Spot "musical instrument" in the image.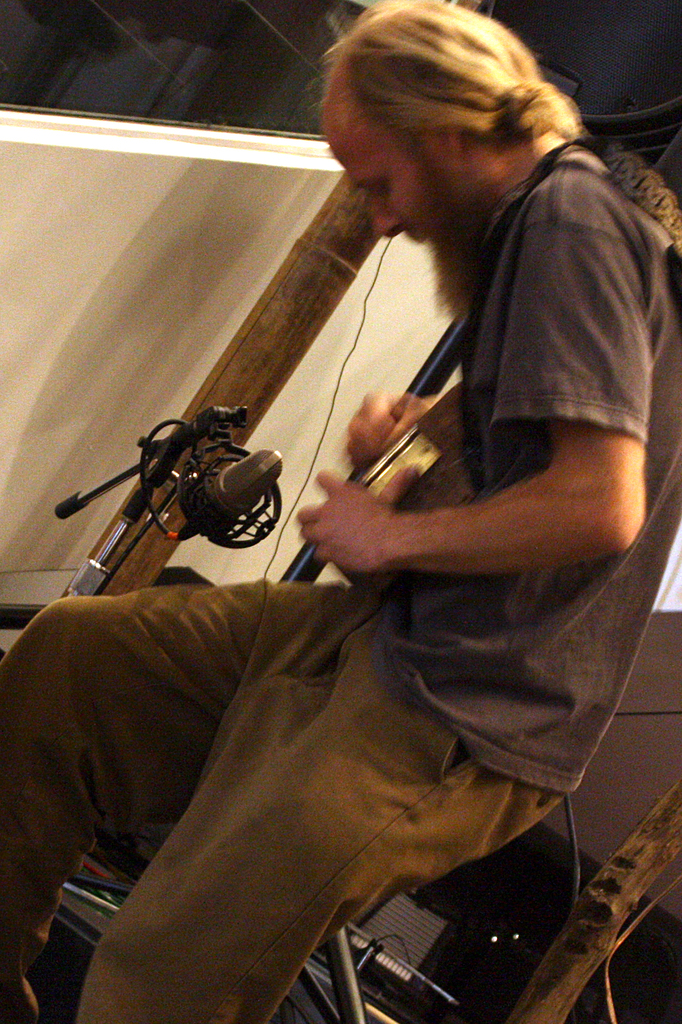
"musical instrument" found at [350,381,480,588].
